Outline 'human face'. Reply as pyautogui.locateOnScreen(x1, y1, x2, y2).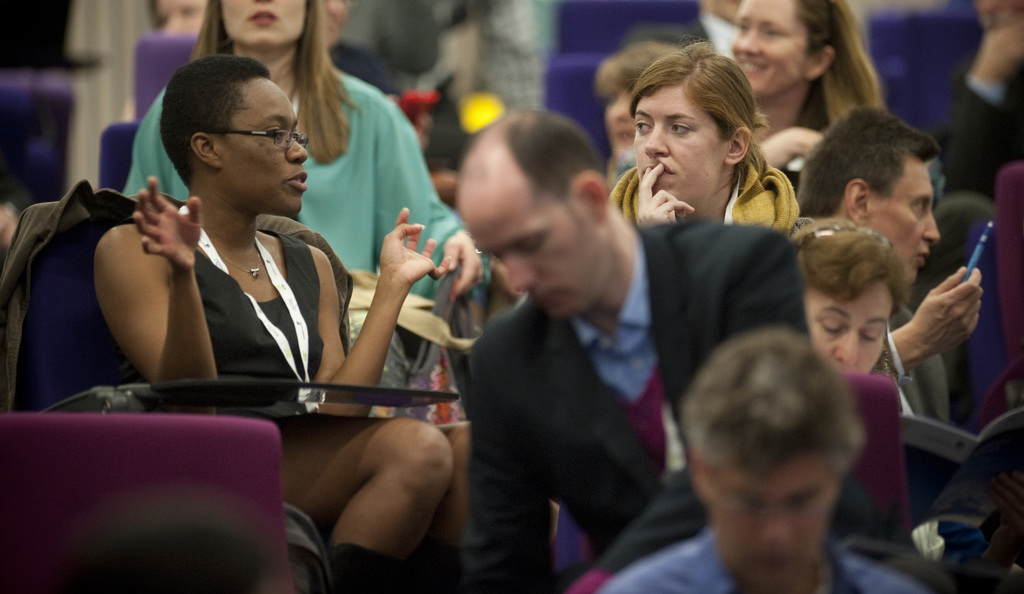
pyautogui.locateOnScreen(221, 76, 308, 218).
